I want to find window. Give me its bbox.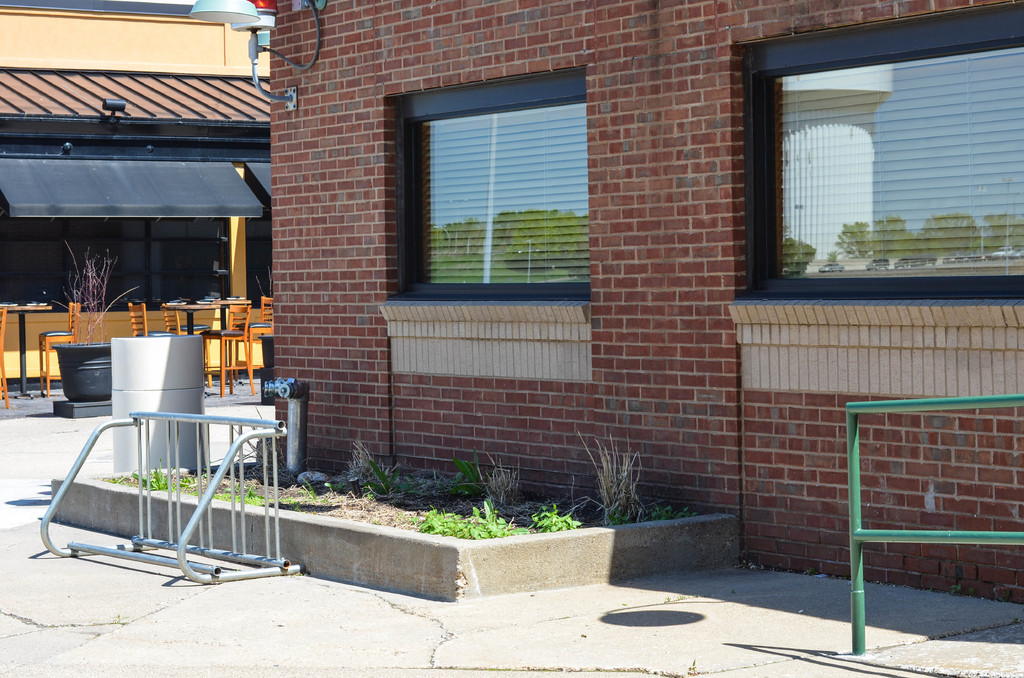
left=746, top=1, right=1023, bottom=300.
